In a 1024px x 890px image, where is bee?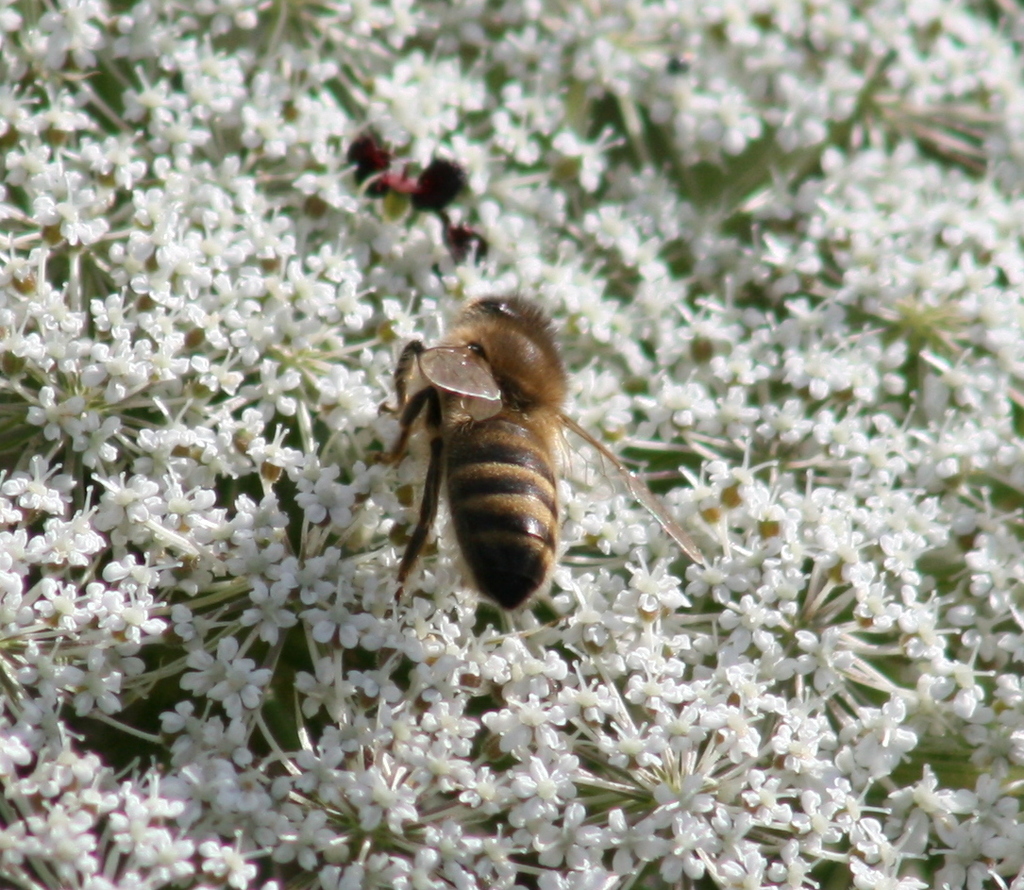
locate(378, 266, 718, 616).
